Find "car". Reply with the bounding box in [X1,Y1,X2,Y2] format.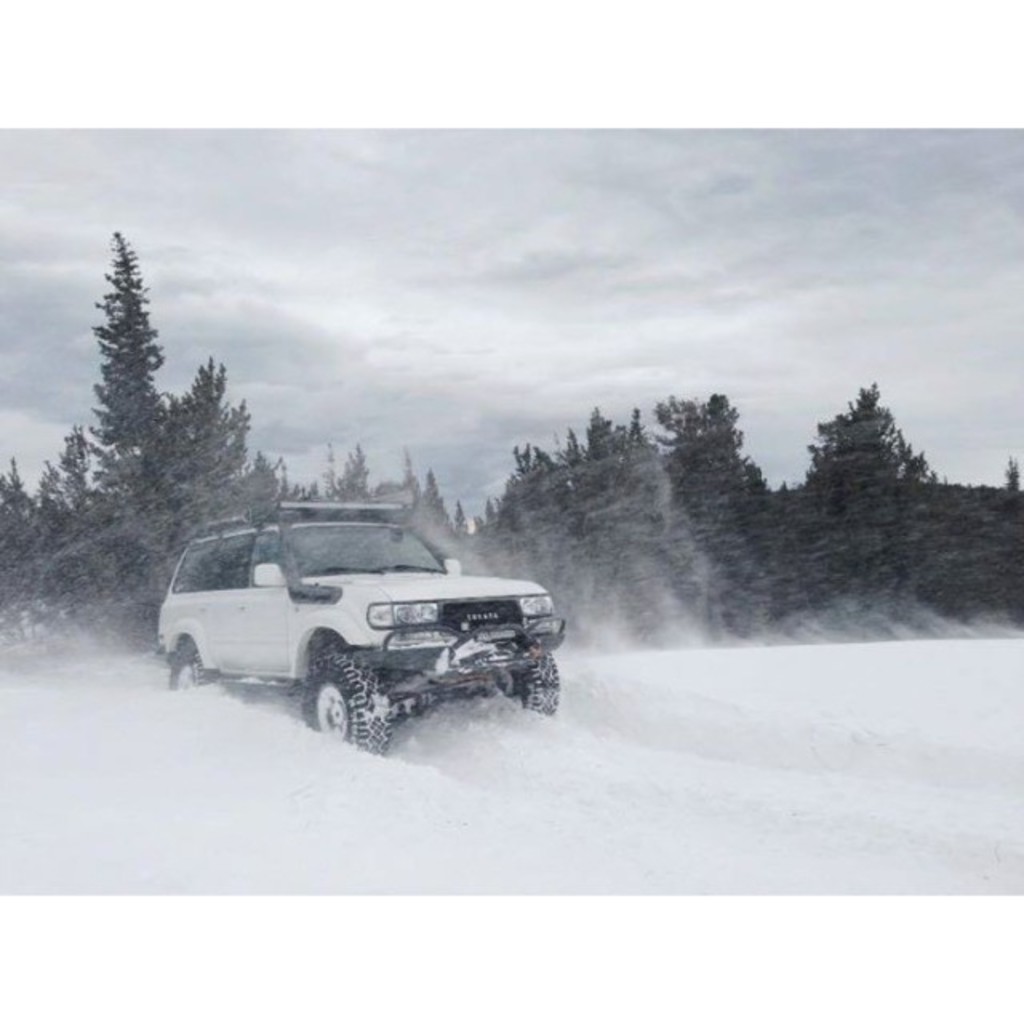
[142,499,560,749].
